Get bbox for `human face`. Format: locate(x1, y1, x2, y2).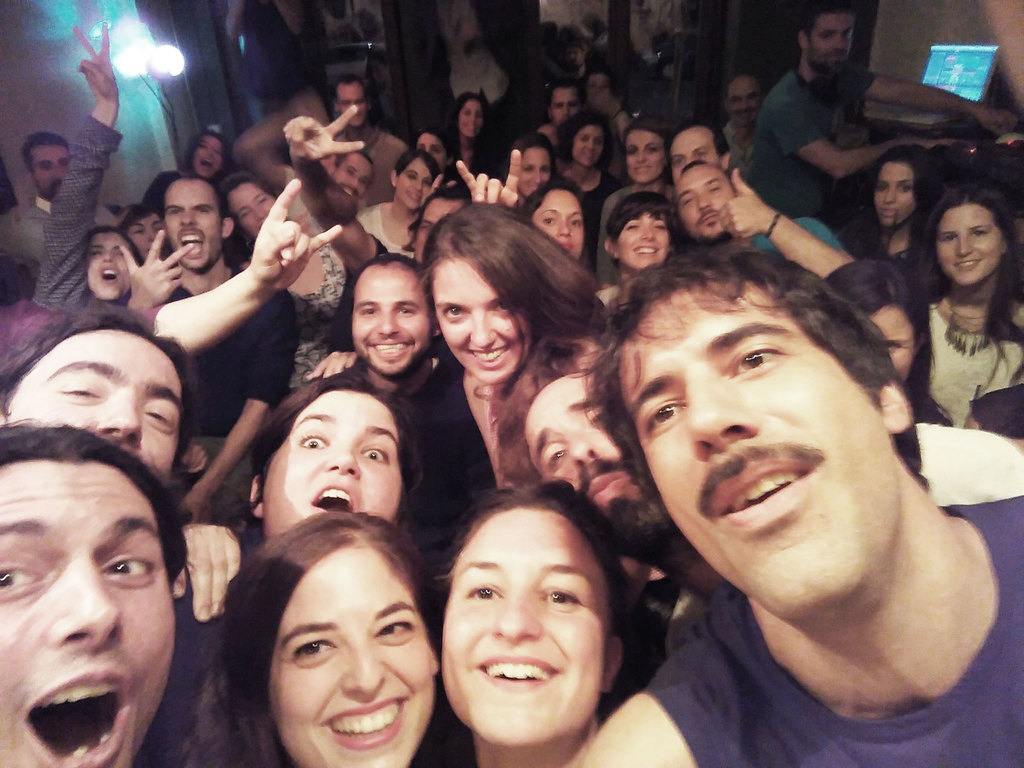
locate(31, 145, 68, 199).
